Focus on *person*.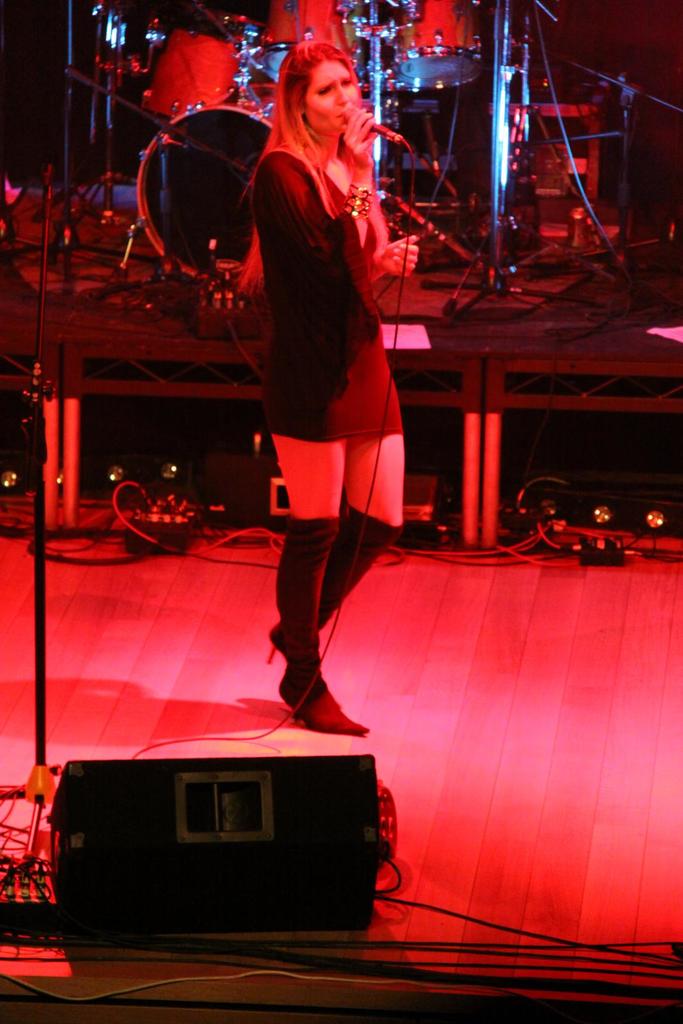
Focused at bbox=(215, 13, 429, 790).
